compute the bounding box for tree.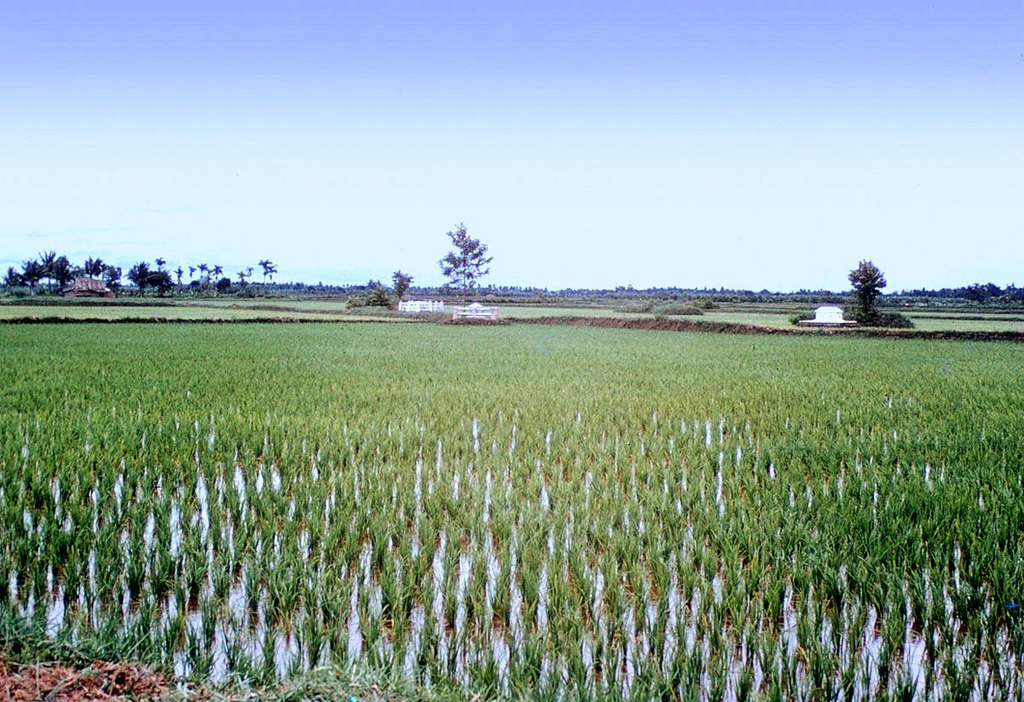
box(197, 263, 204, 280).
